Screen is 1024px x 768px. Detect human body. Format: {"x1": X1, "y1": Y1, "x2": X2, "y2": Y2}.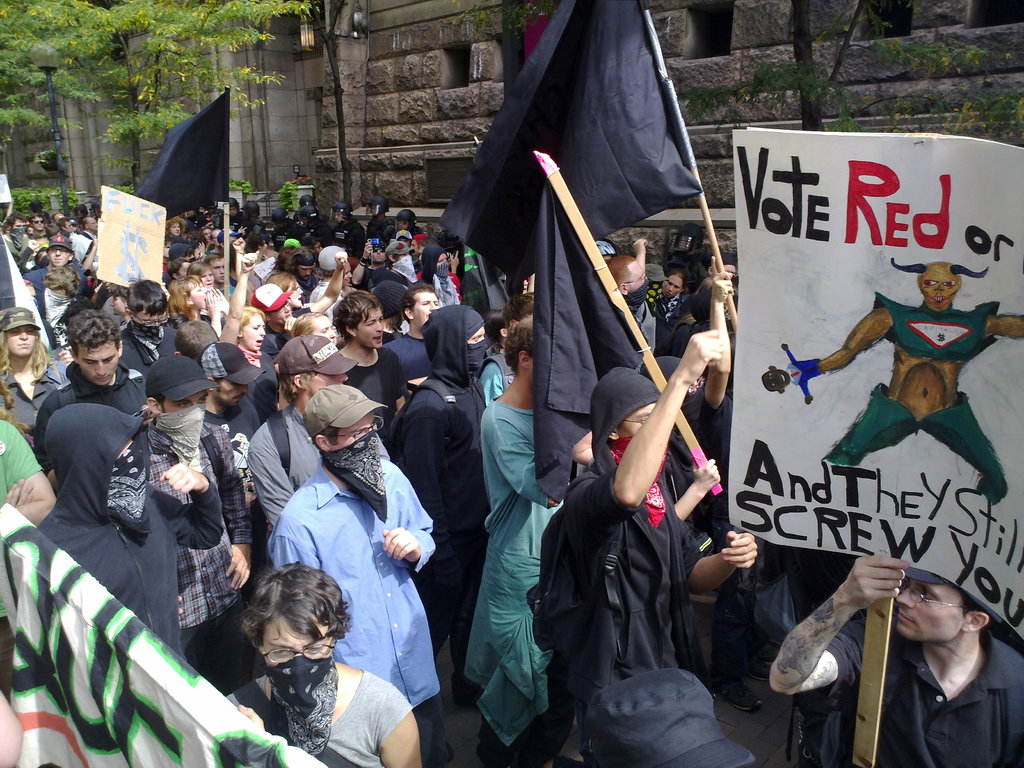
{"x1": 216, "y1": 251, "x2": 238, "y2": 294}.
